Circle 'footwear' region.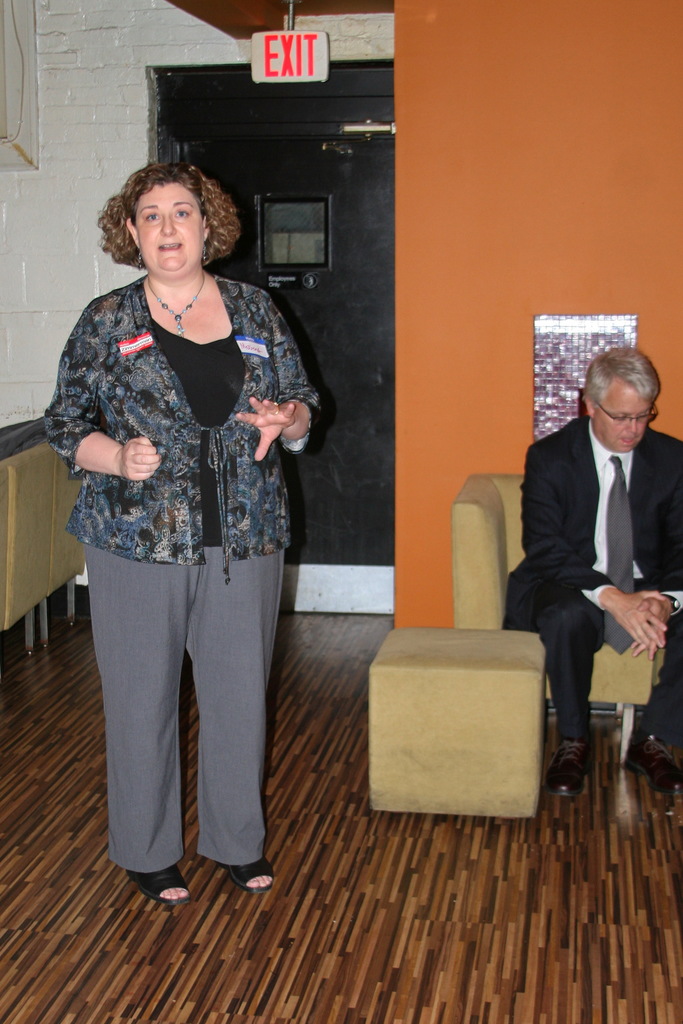
Region: bbox=[223, 854, 287, 895].
